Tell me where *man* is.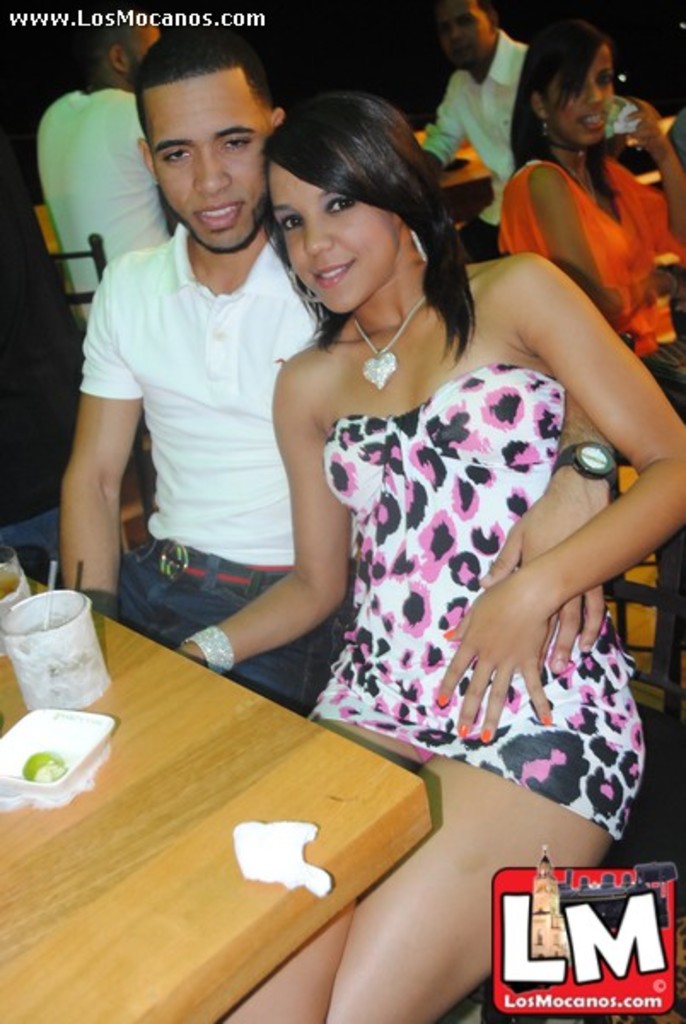
*man* is at box(29, 12, 183, 321).
